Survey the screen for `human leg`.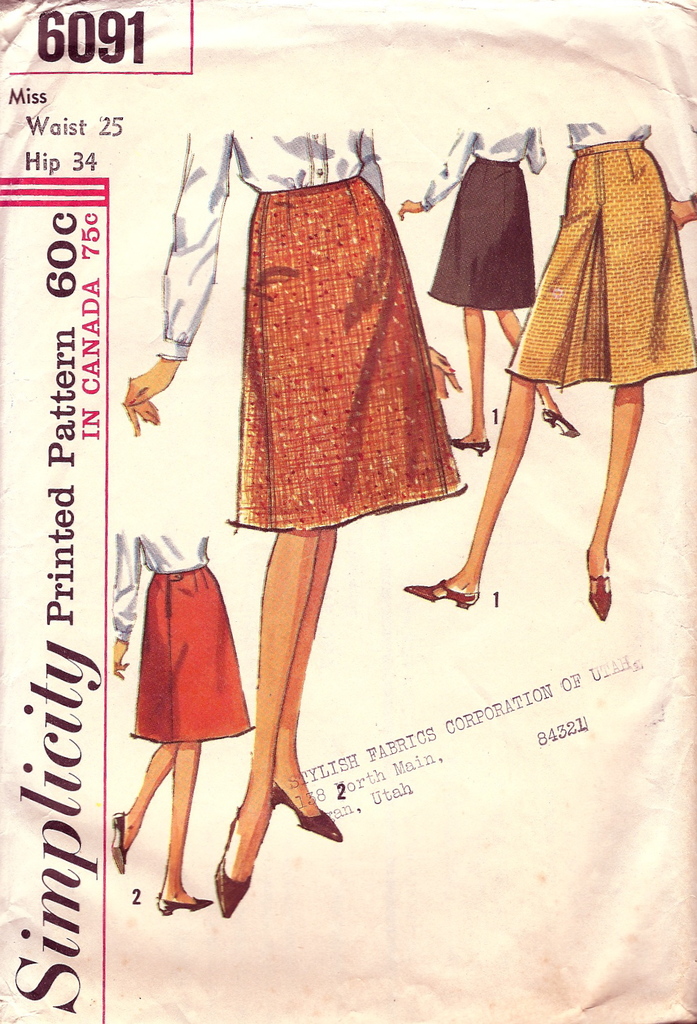
Survey found: [152,741,210,908].
